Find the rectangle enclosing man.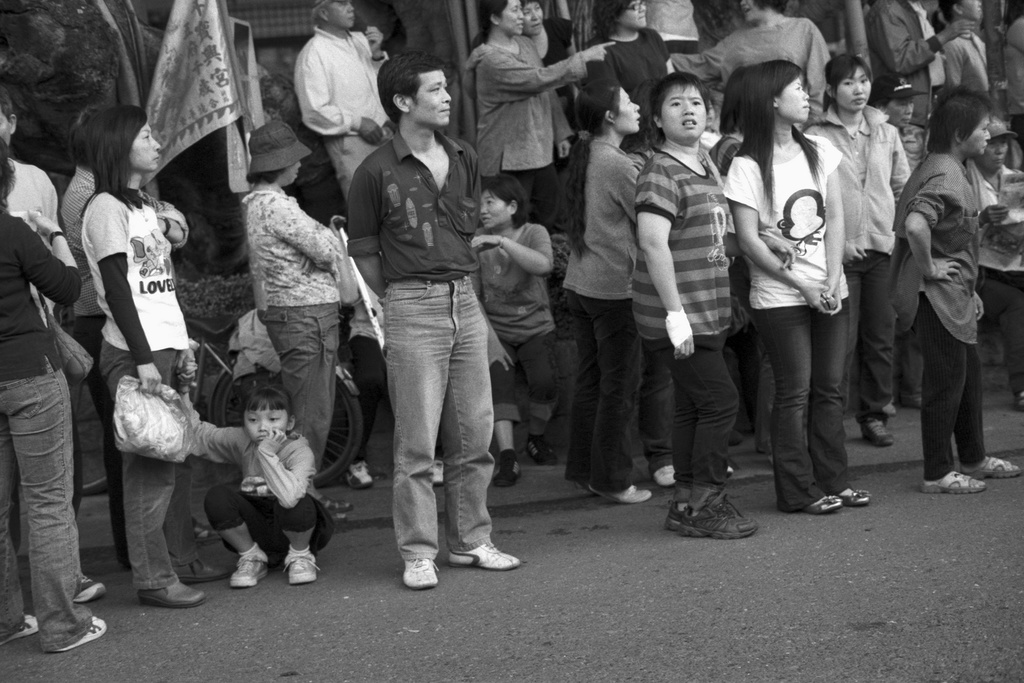
(292,0,394,205).
